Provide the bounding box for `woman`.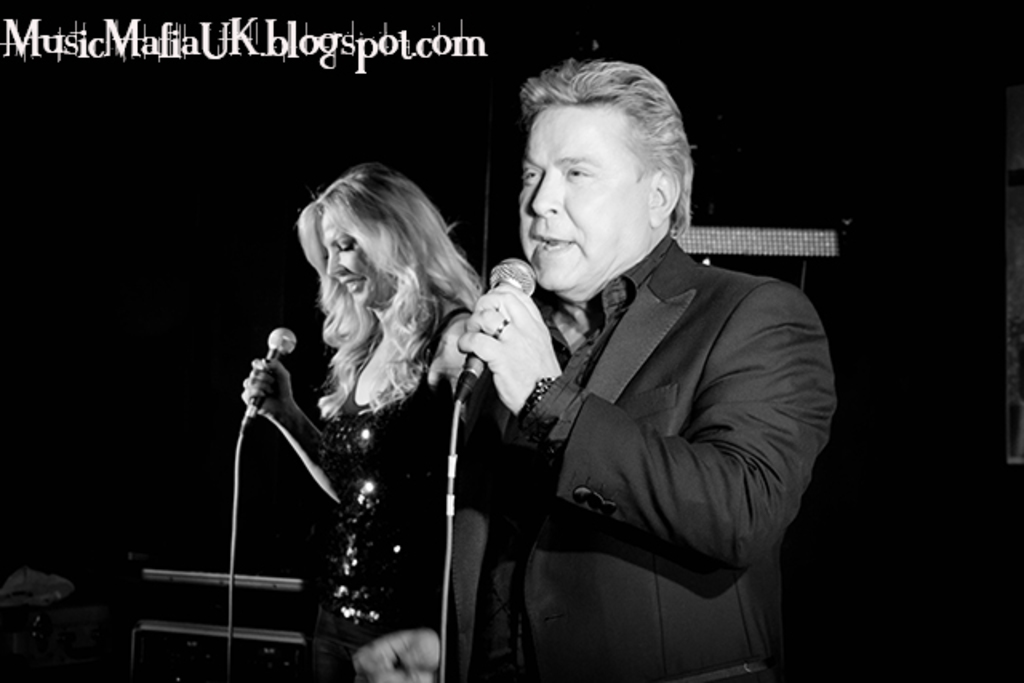
<region>242, 157, 490, 665</region>.
